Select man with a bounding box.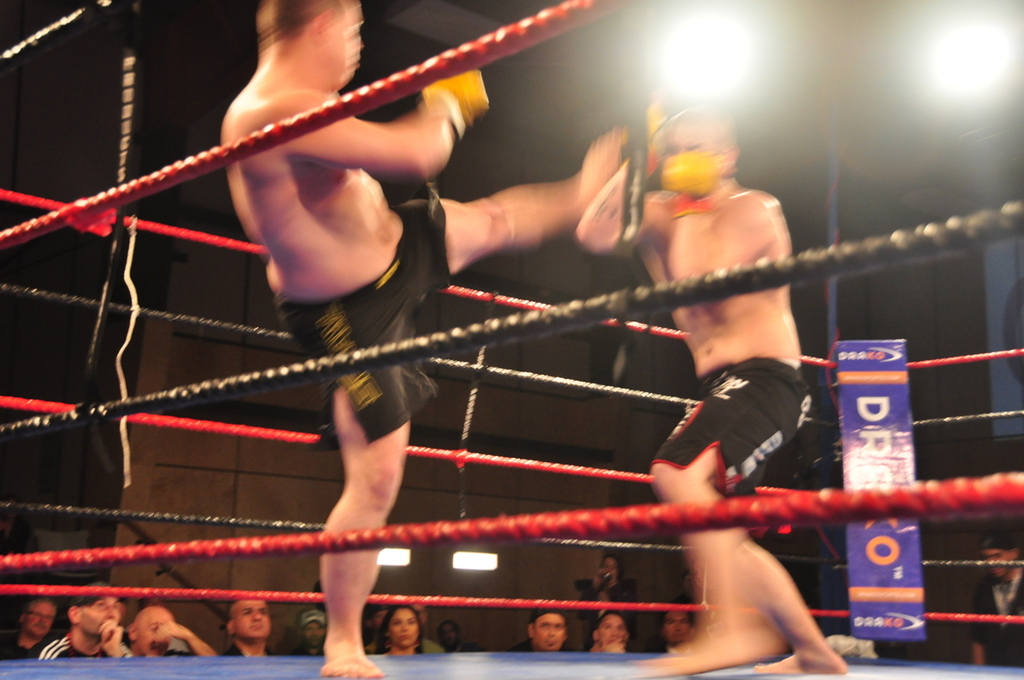
590, 611, 628, 652.
